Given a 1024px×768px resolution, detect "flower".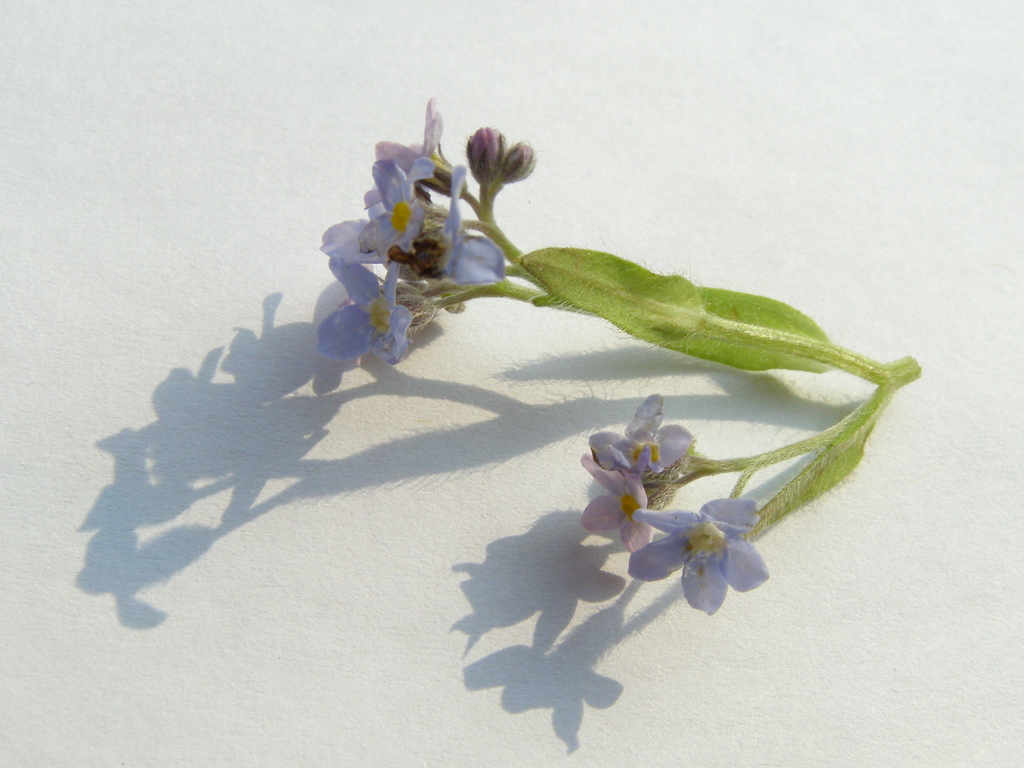
(left=645, top=490, right=780, bottom=621).
